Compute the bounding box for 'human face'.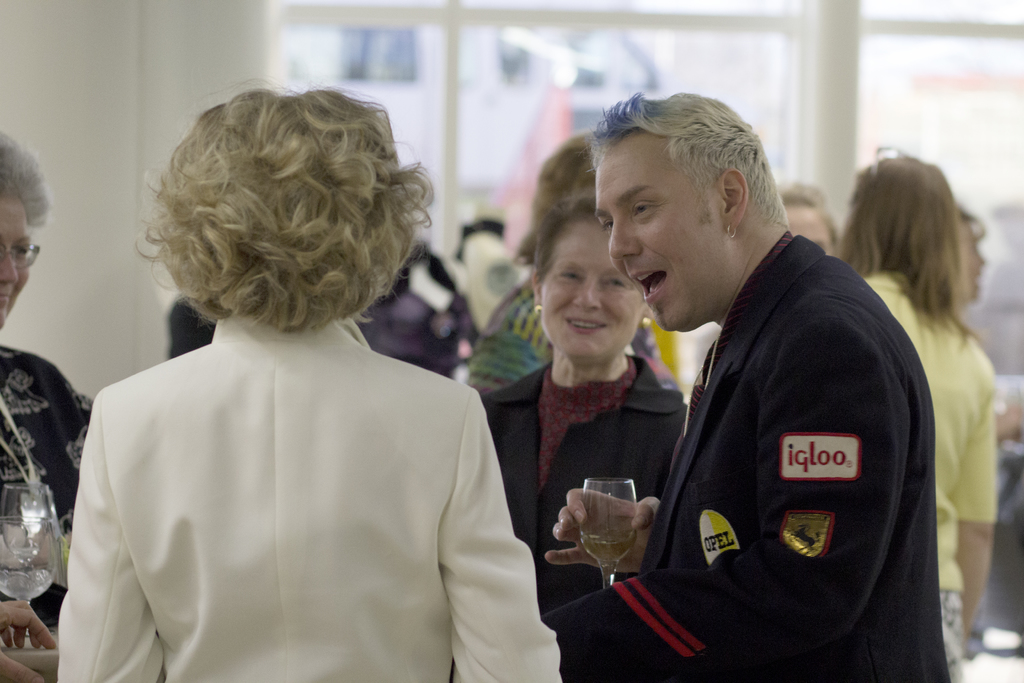
785:199:834:252.
